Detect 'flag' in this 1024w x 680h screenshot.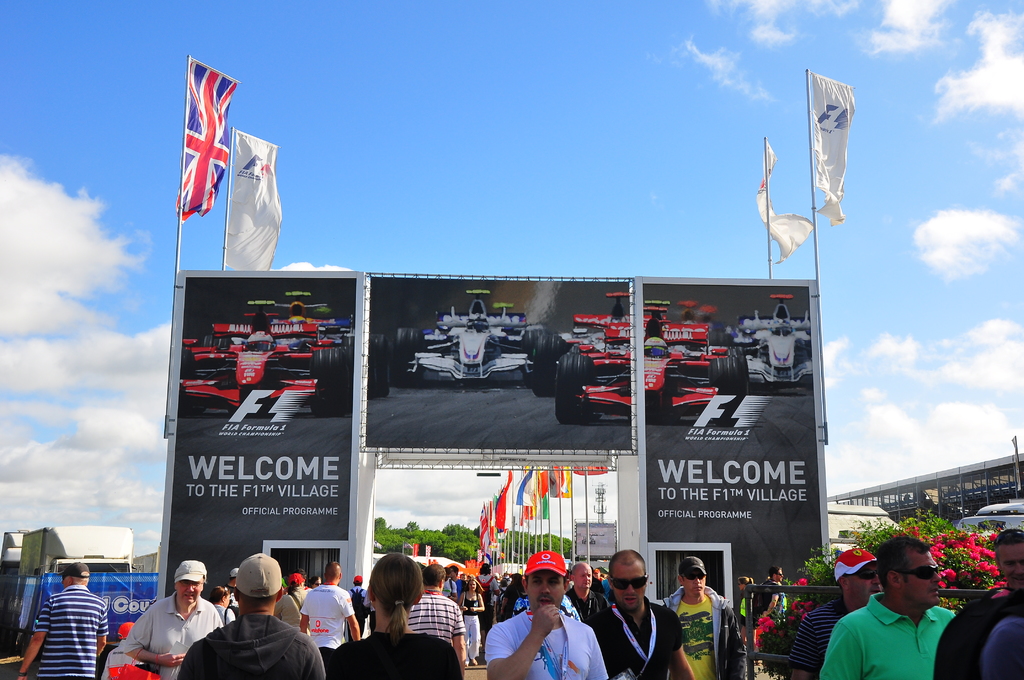
Detection: [left=538, top=469, right=552, bottom=511].
